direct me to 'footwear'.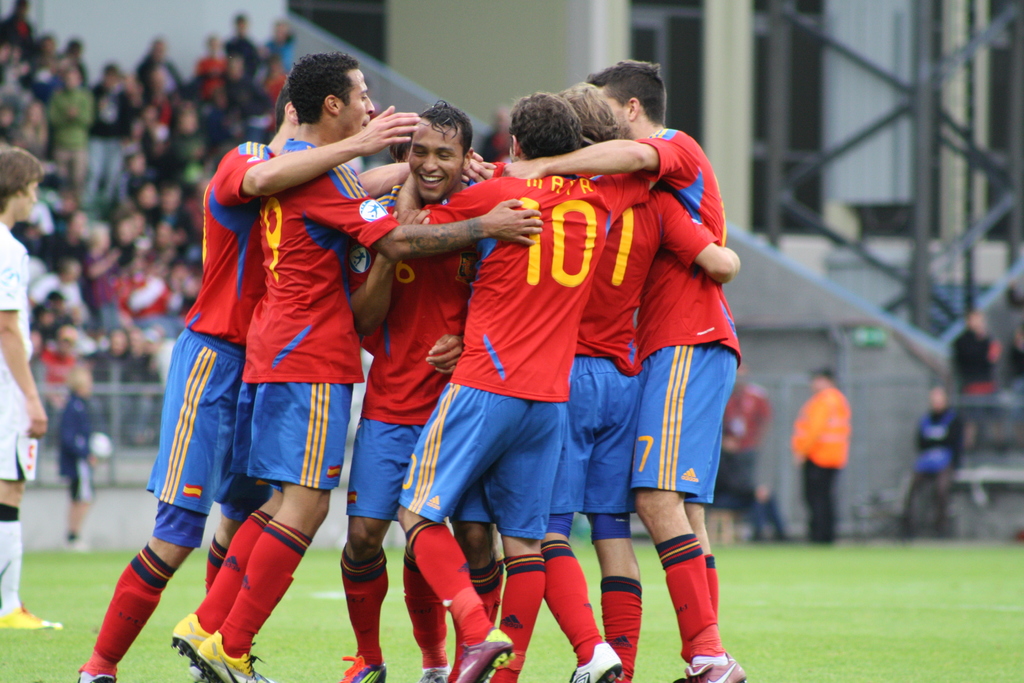
Direction: bbox=[678, 650, 747, 682].
